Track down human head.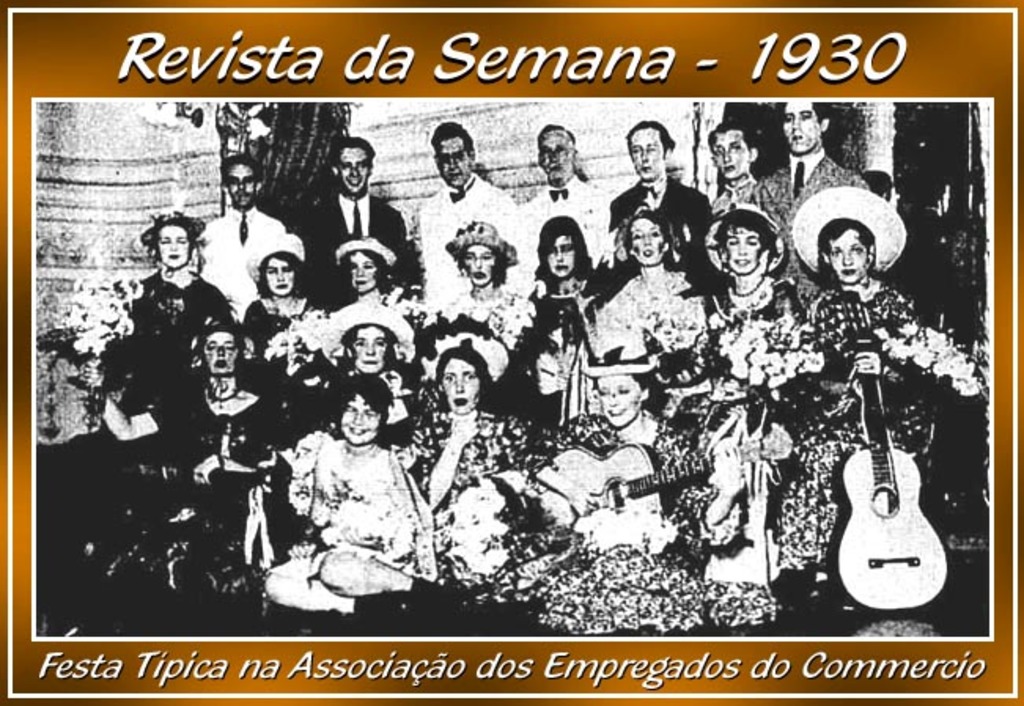
Tracked to {"x1": 431, "y1": 123, "x2": 475, "y2": 187}.
